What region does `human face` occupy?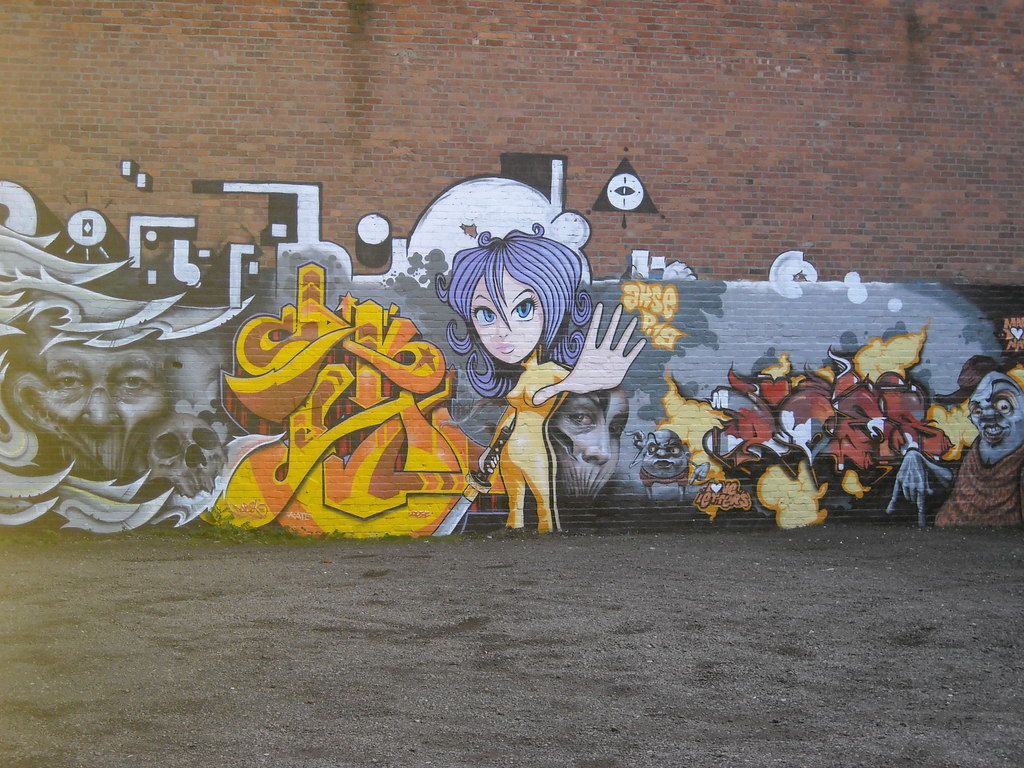
bbox=[44, 335, 167, 479].
